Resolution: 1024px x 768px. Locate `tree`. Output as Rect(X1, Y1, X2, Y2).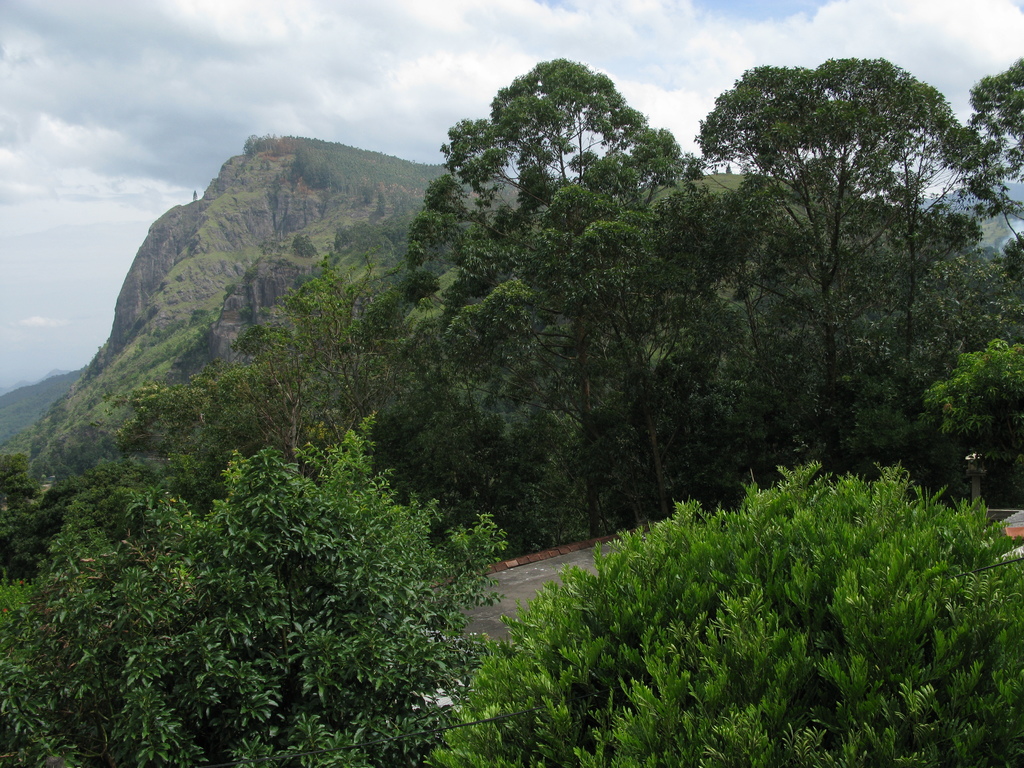
Rect(0, 404, 509, 767).
